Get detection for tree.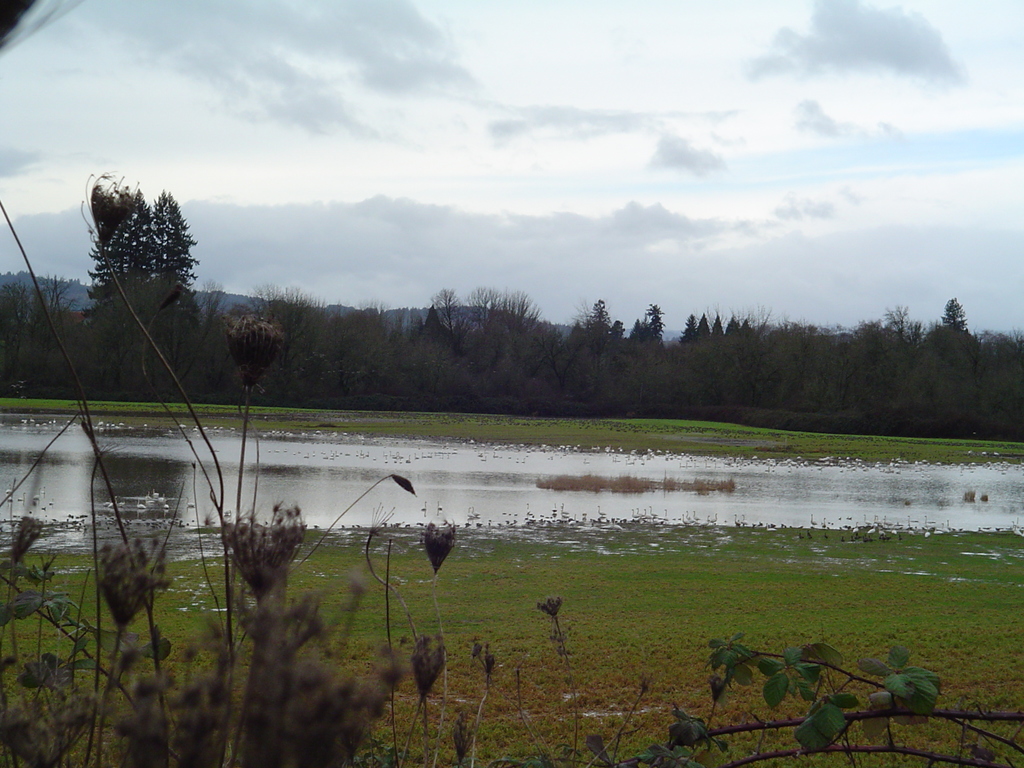
Detection: select_region(570, 292, 673, 417).
